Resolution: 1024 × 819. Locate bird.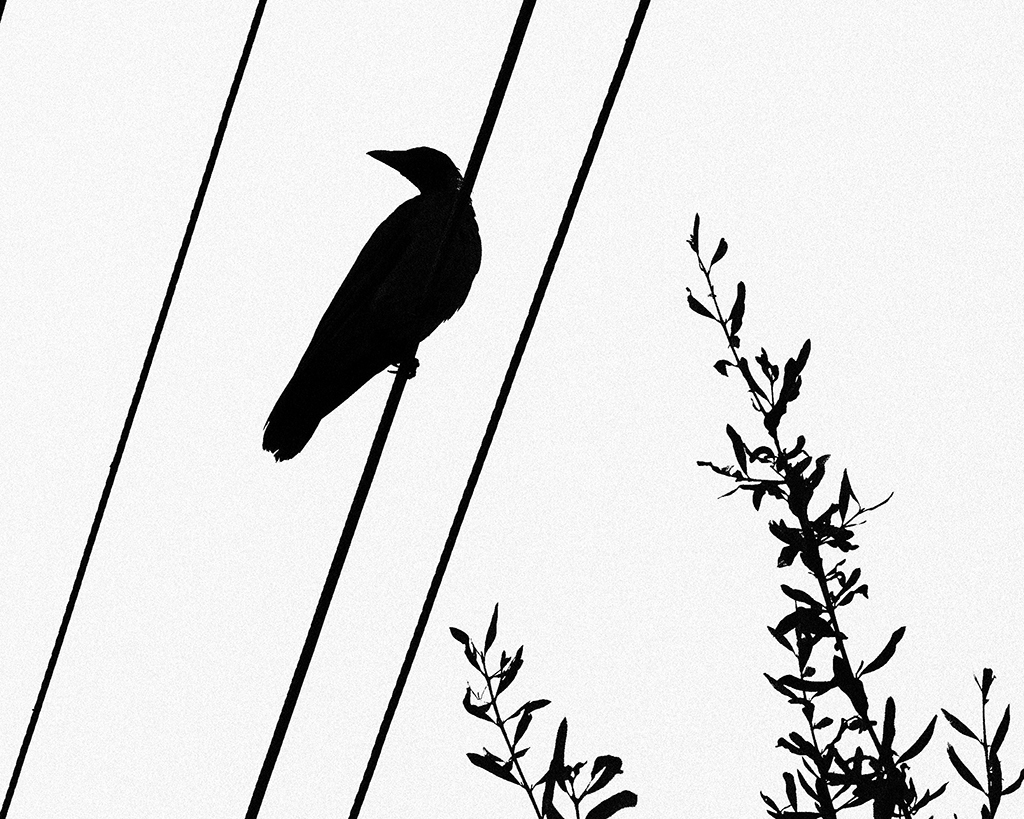
region(252, 124, 477, 462).
